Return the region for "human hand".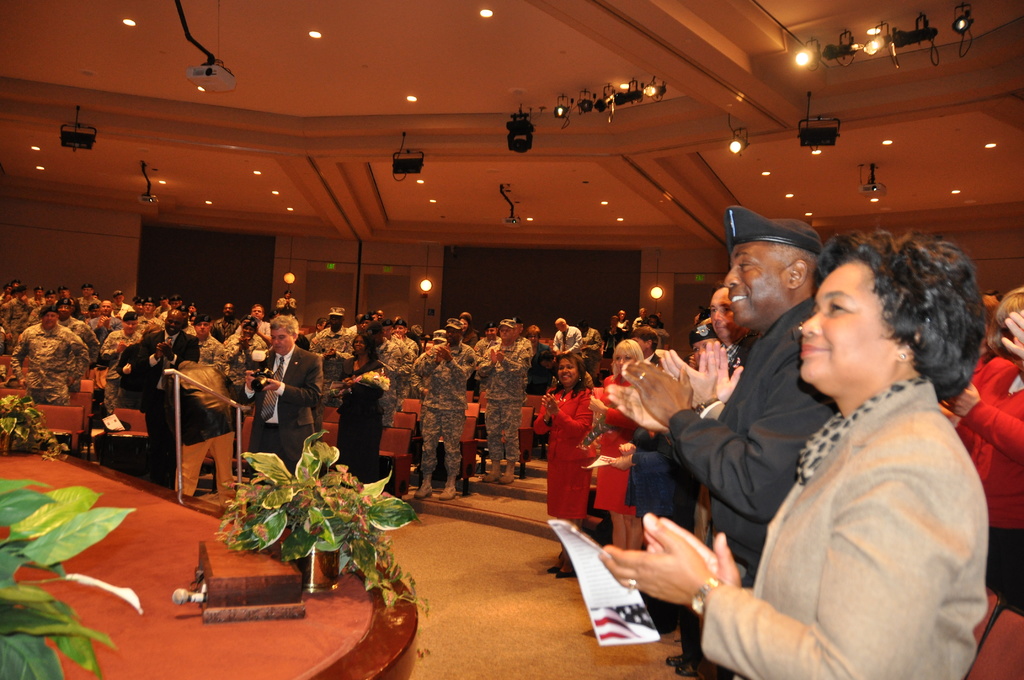
(left=21, top=294, right=30, bottom=302).
